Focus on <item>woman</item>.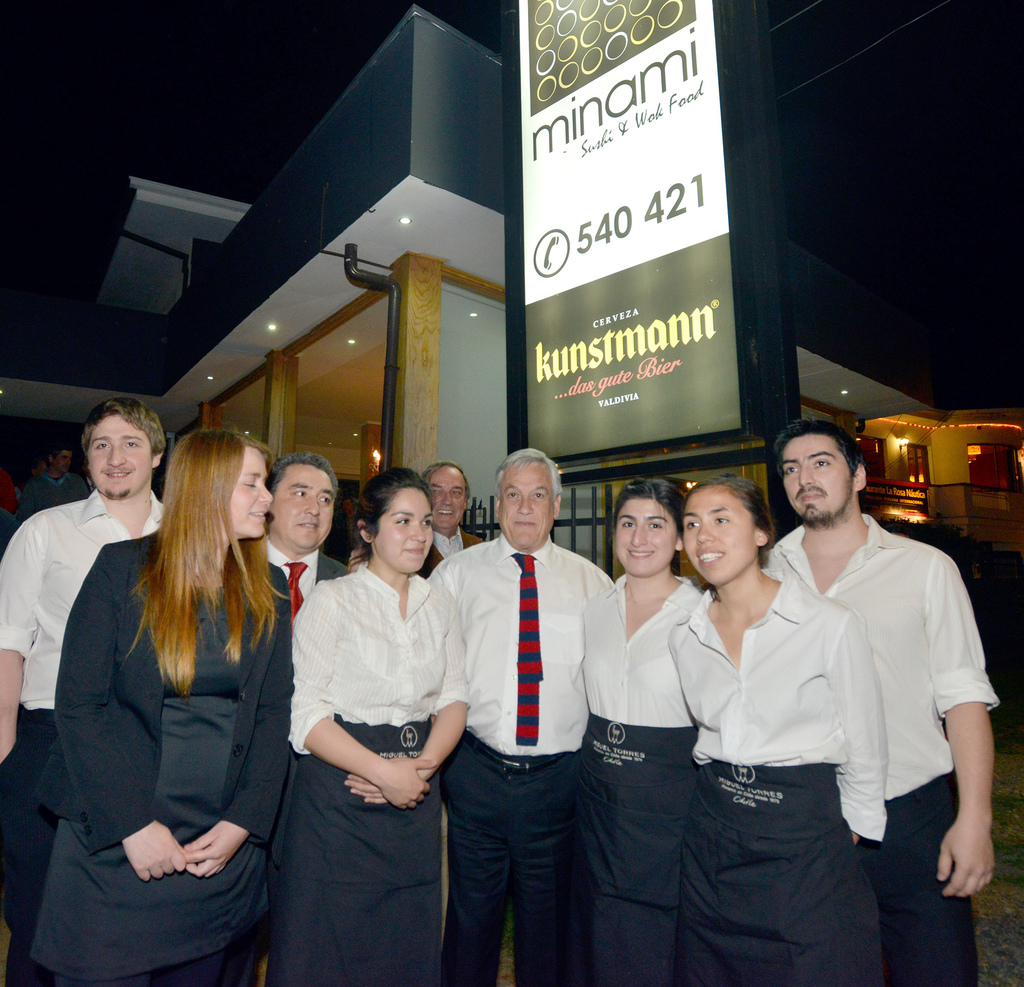
Focused at region(670, 471, 893, 986).
